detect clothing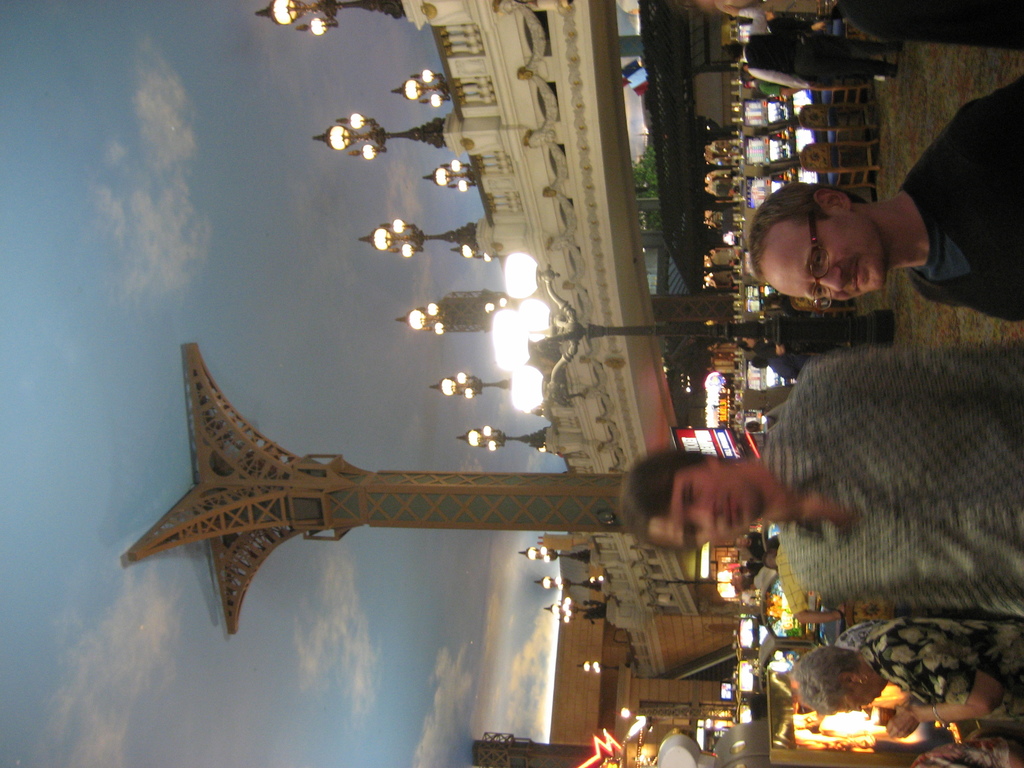
(835, 614, 1023, 725)
